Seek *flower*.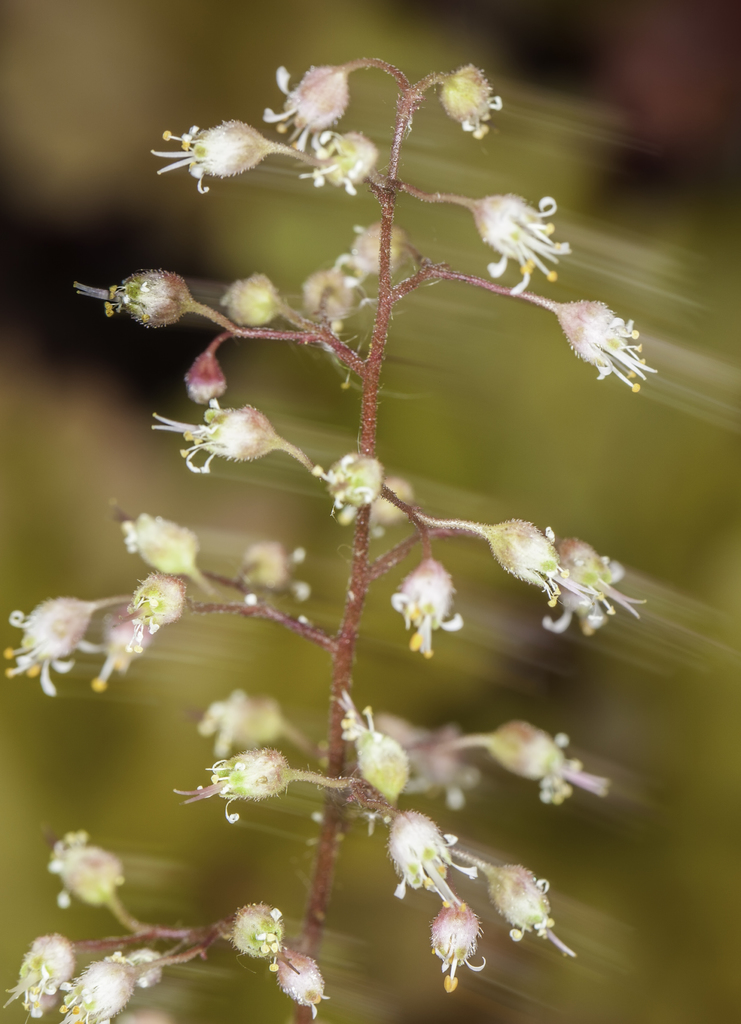
[148,398,282,470].
